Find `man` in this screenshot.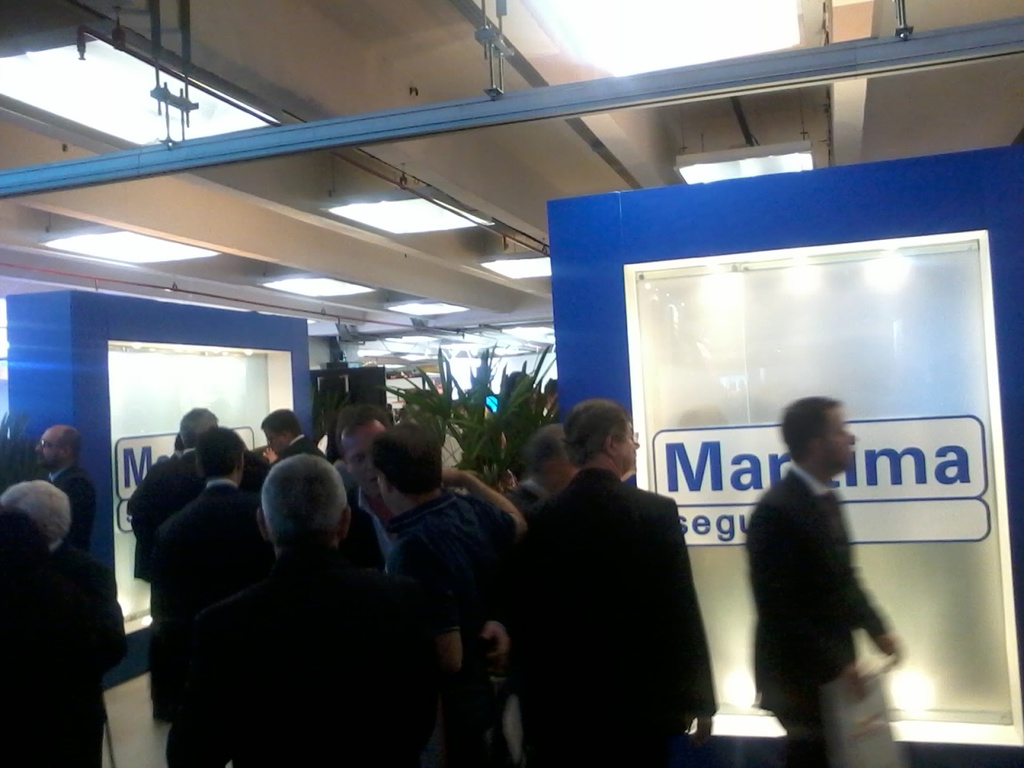
The bounding box for `man` is l=743, t=389, r=905, b=767.
